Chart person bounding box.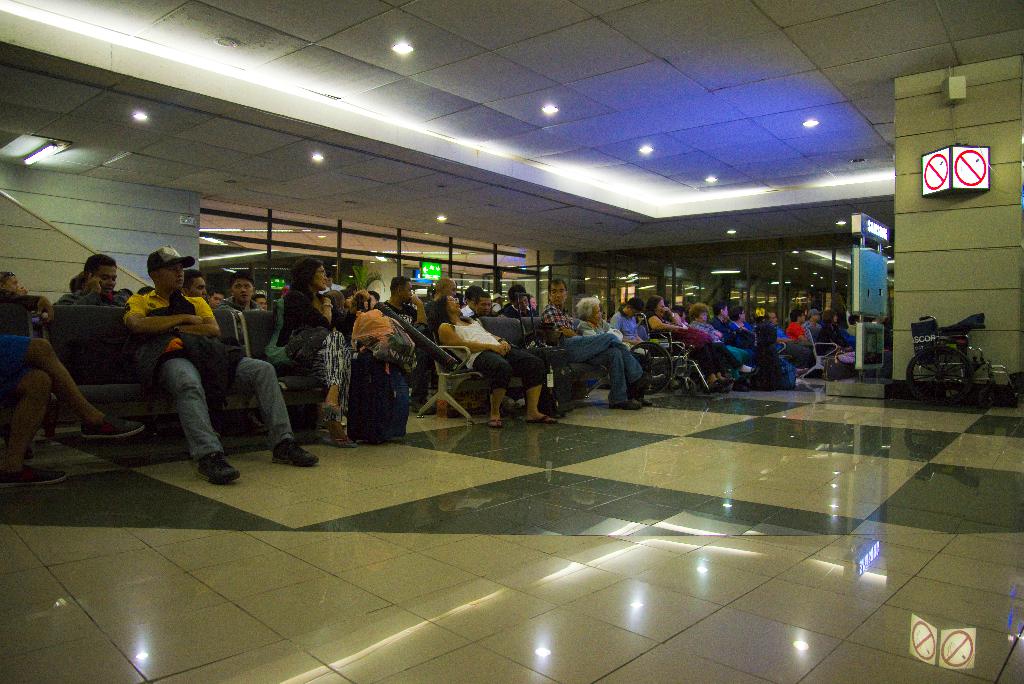
Charted: <bbox>853, 312, 865, 354</bbox>.
